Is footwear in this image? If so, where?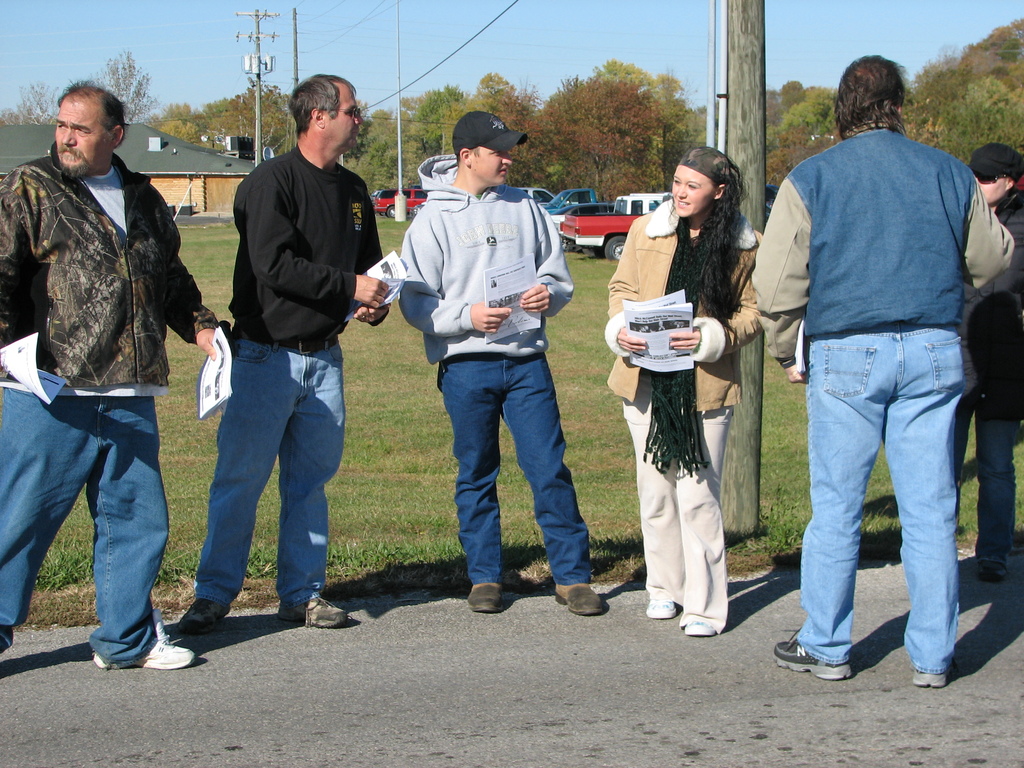
Yes, at 687, 623, 715, 638.
